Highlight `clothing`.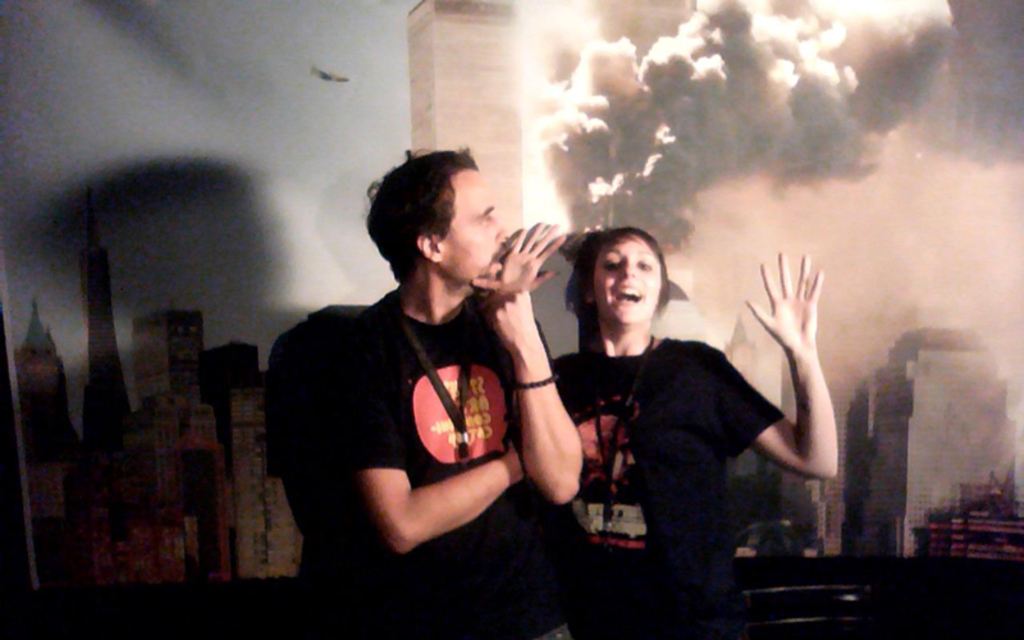
Highlighted region: 344:294:557:639.
